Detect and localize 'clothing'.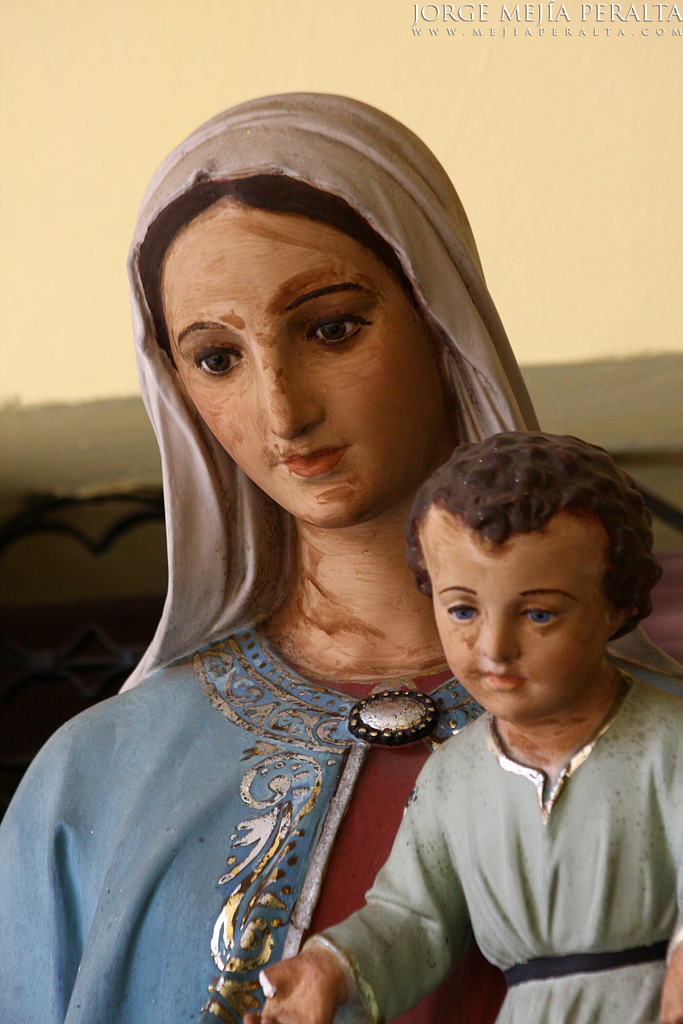
Localized at 113, 94, 536, 698.
